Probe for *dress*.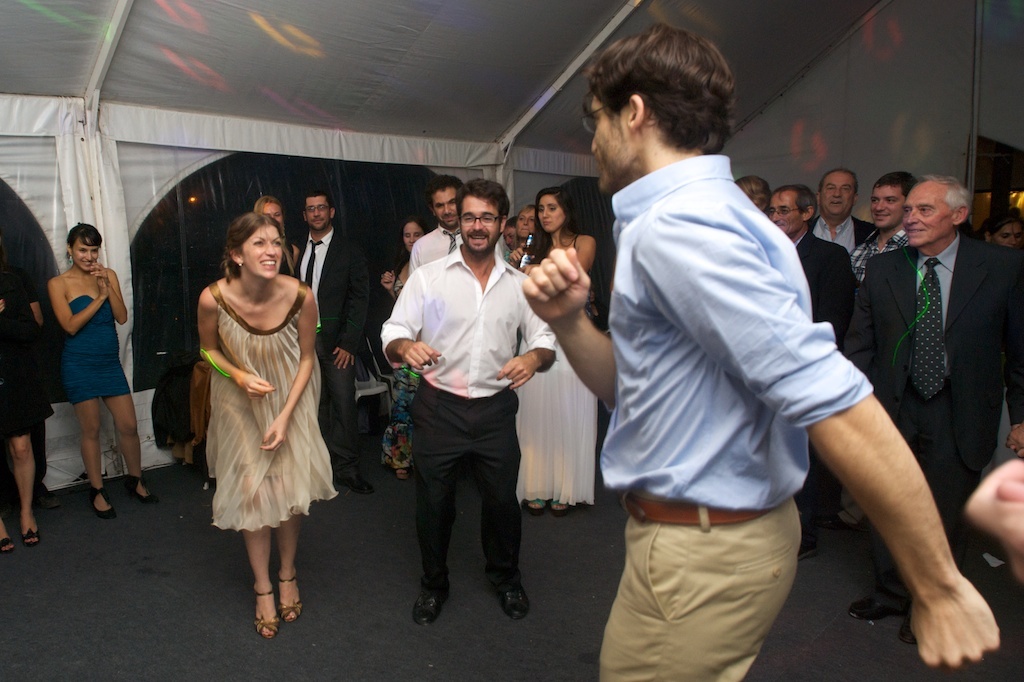
Probe result: [65, 296, 130, 400].
